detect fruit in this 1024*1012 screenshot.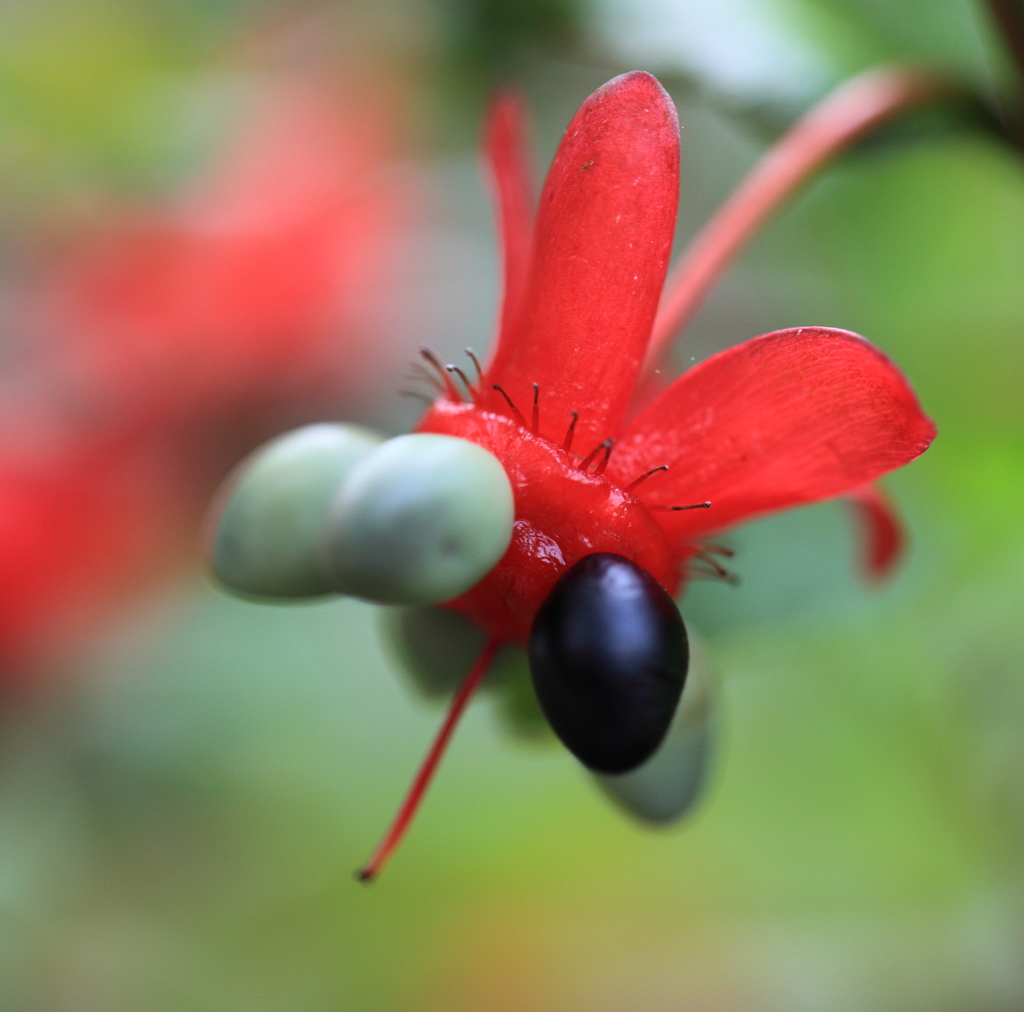
Detection: pyautogui.locateOnScreen(525, 552, 690, 774).
